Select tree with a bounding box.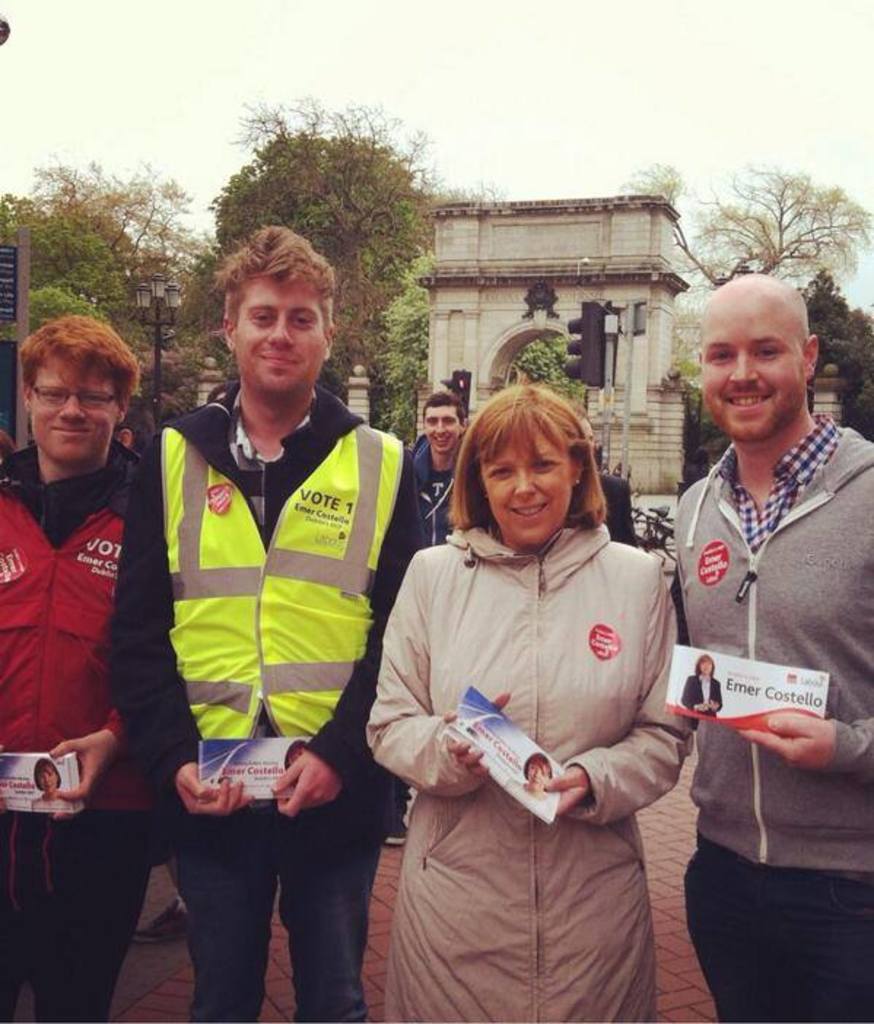
[15,143,194,403].
